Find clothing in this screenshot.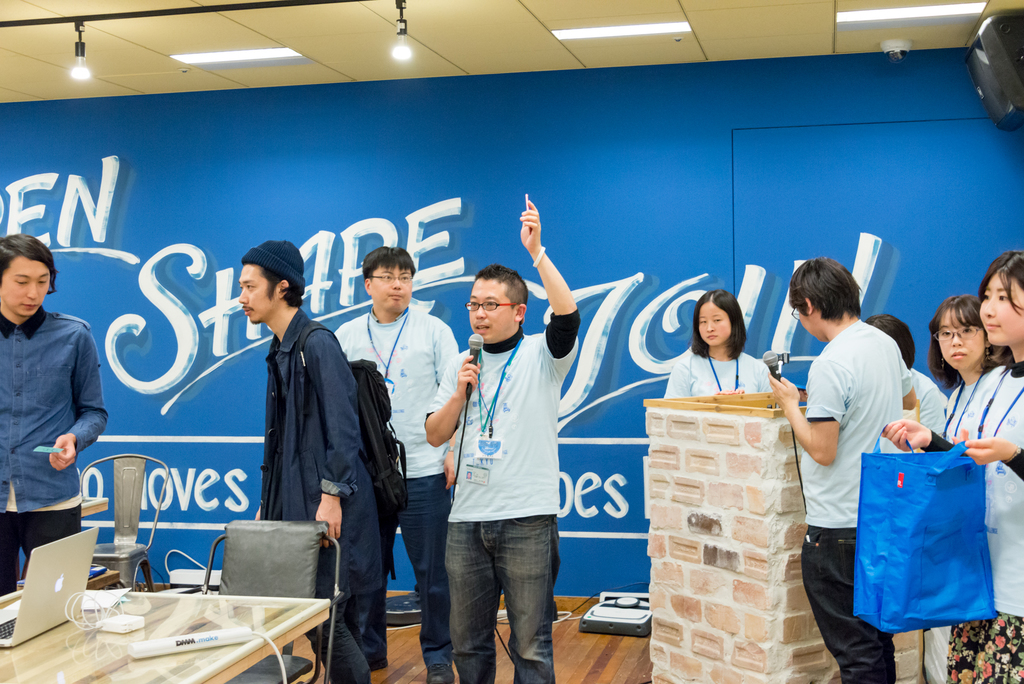
The bounding box for clothing is locate(902, 371, 950, 683).
